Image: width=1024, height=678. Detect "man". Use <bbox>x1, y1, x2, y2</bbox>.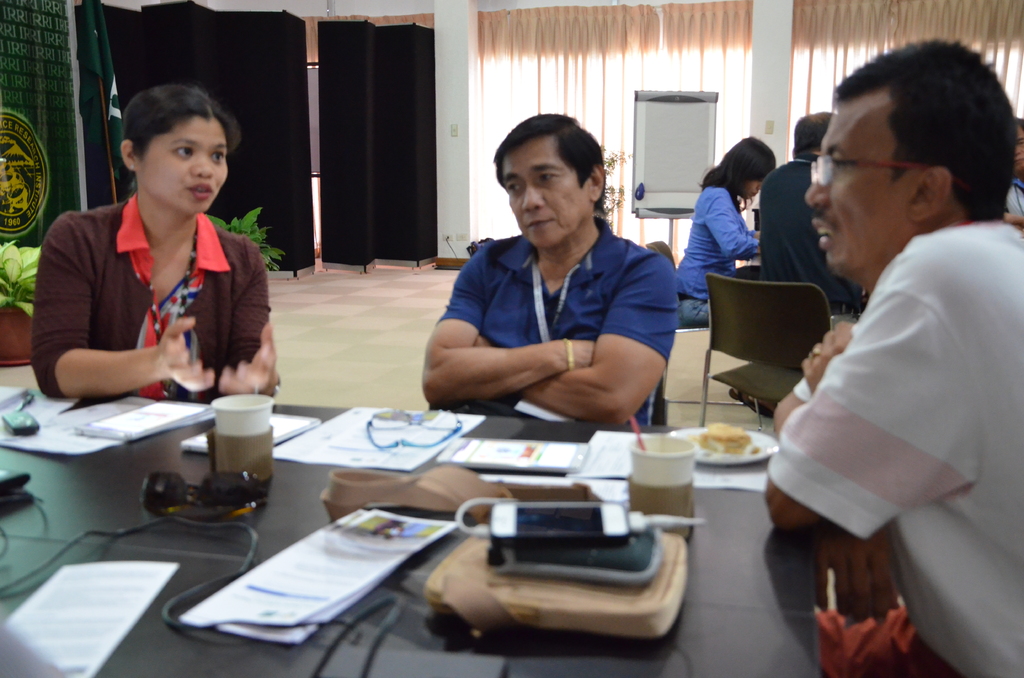
<bbox>754, 40, 1020, 677</bbox>.
